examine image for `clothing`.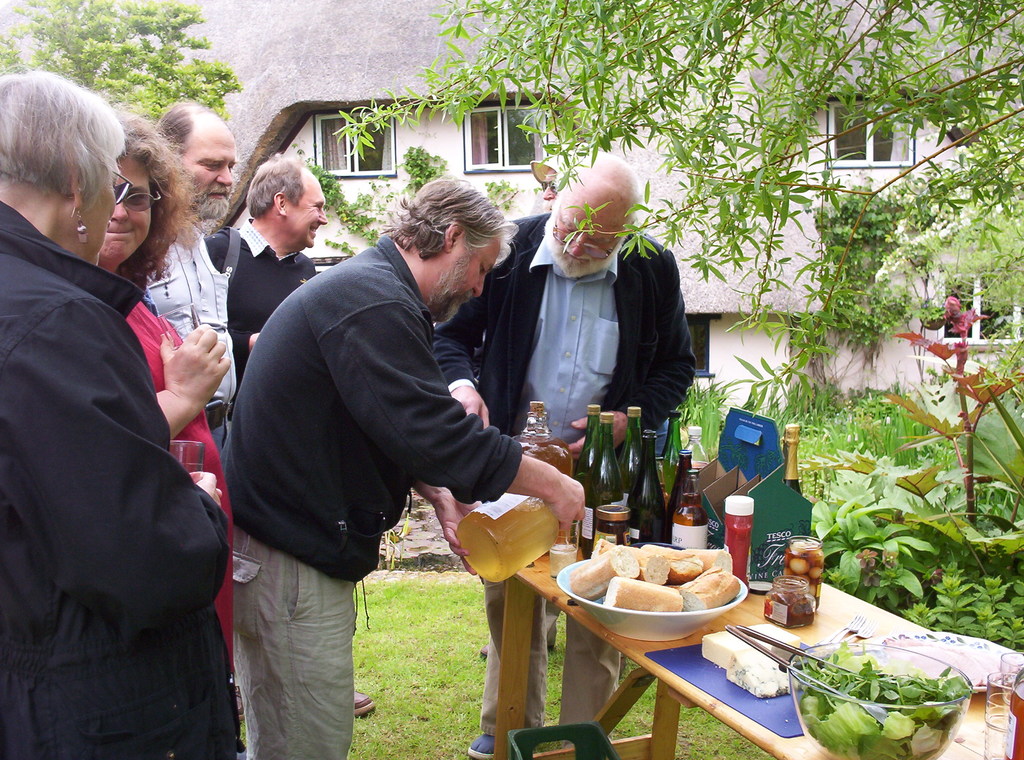
Examination result: left=431, top=211, right=698, bottom=736.
